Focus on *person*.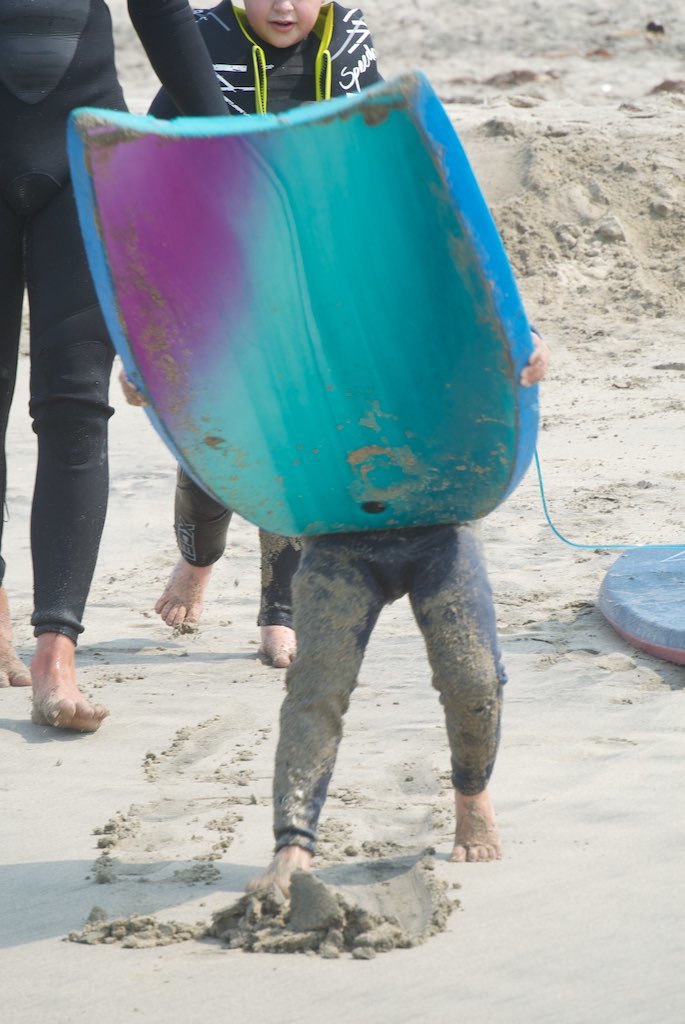
Focused at 113:327:555:907.
